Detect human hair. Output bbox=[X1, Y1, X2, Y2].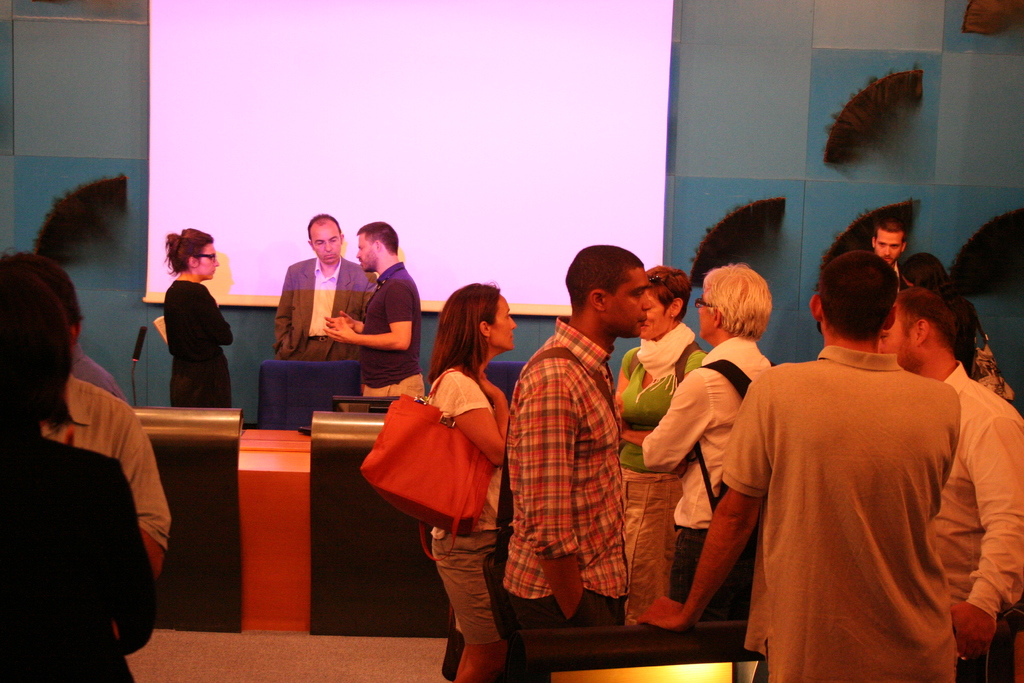
bbox=[355, 221, 398, 258].
